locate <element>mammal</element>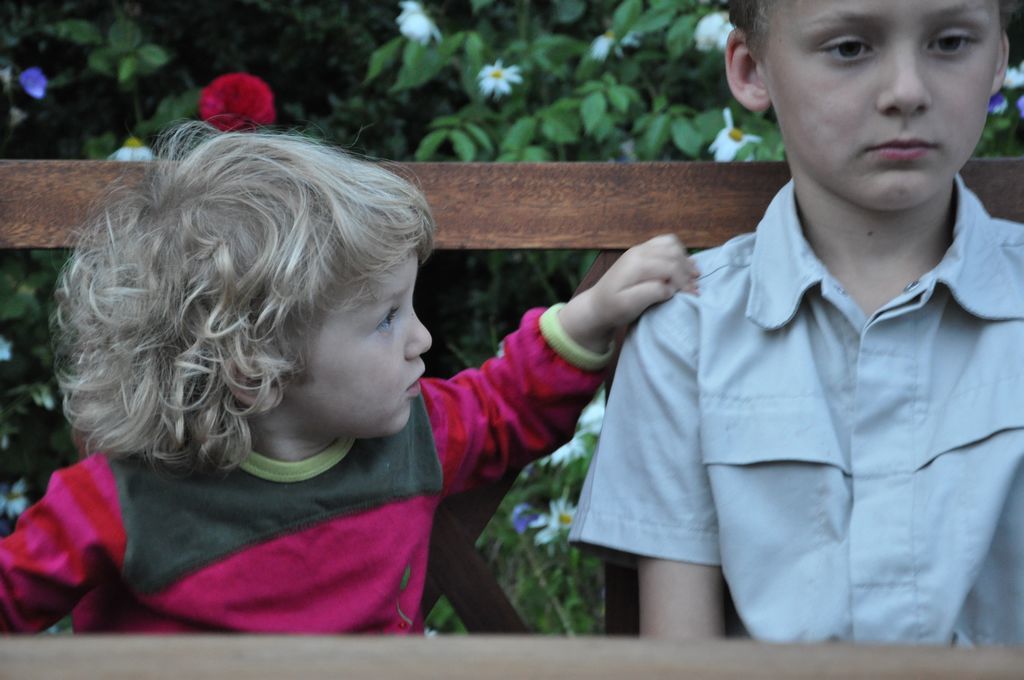
(left=564, top=0, right=1023, bottom=647)
